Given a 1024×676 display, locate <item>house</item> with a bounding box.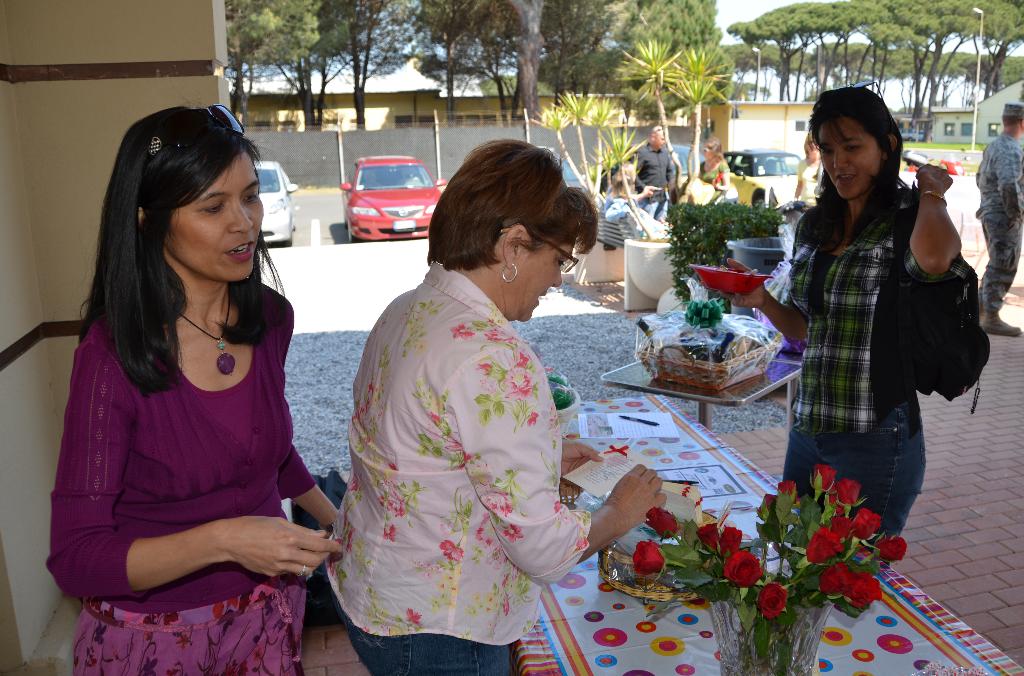
Located: [x1=929, y1=78, x2=1023, y2=144].
